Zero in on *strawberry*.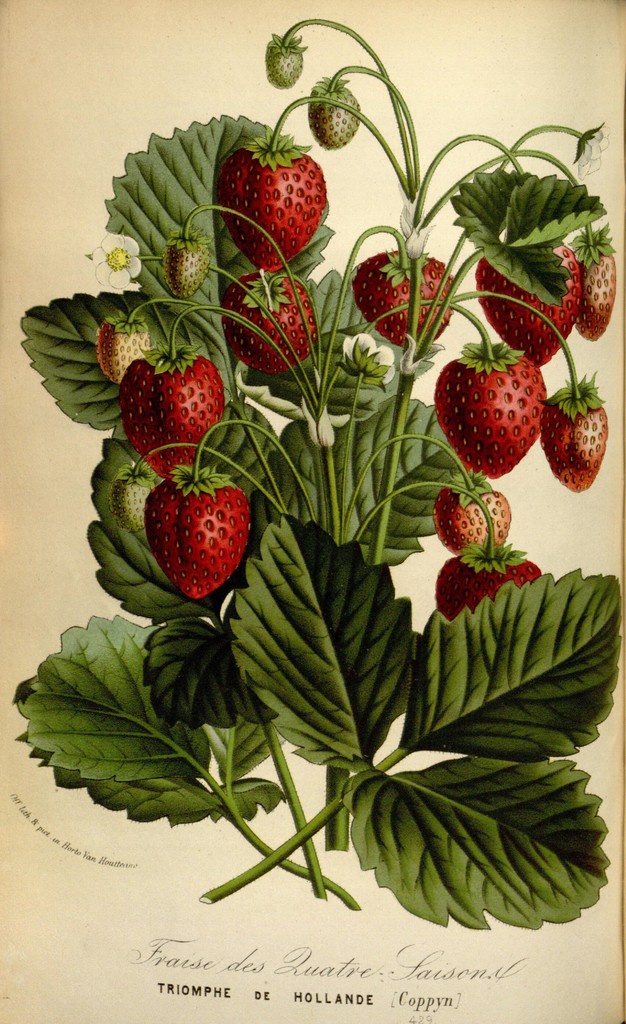
Zeroed in: 347:259:465:350.
